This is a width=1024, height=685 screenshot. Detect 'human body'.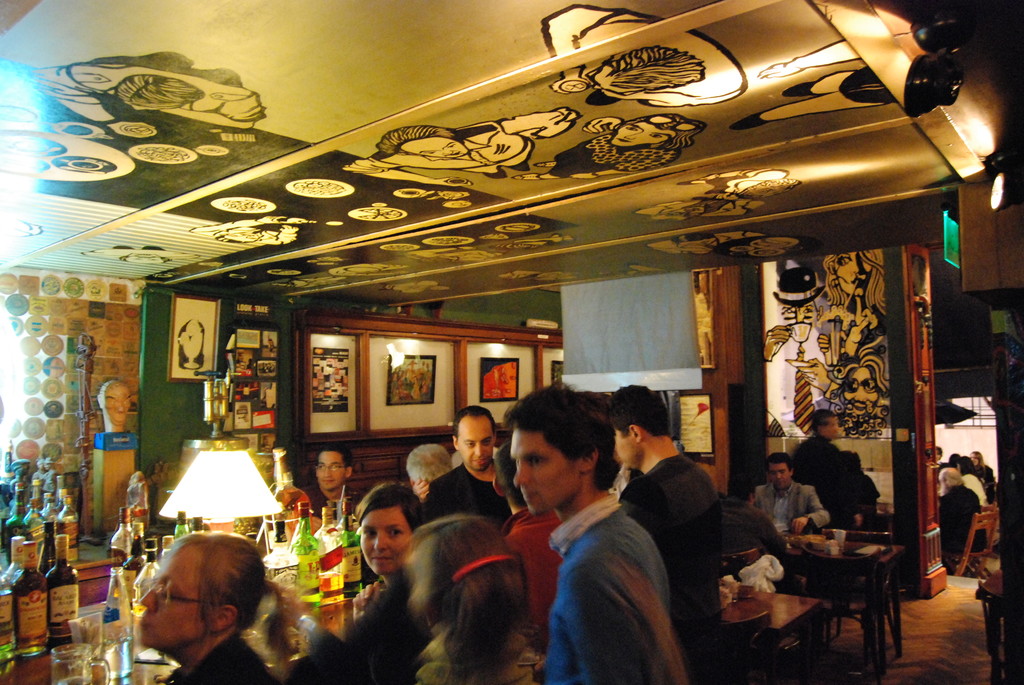
791:441:871:612.
